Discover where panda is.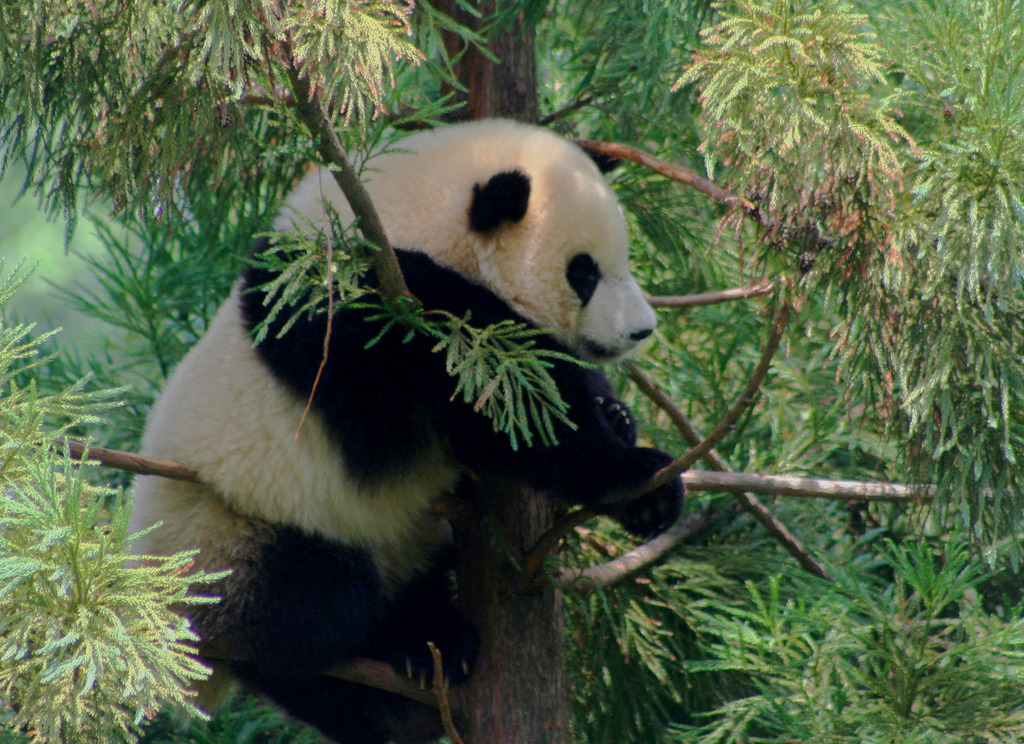
Discovered at [left=120, top=117, right=684, bottom=743].
